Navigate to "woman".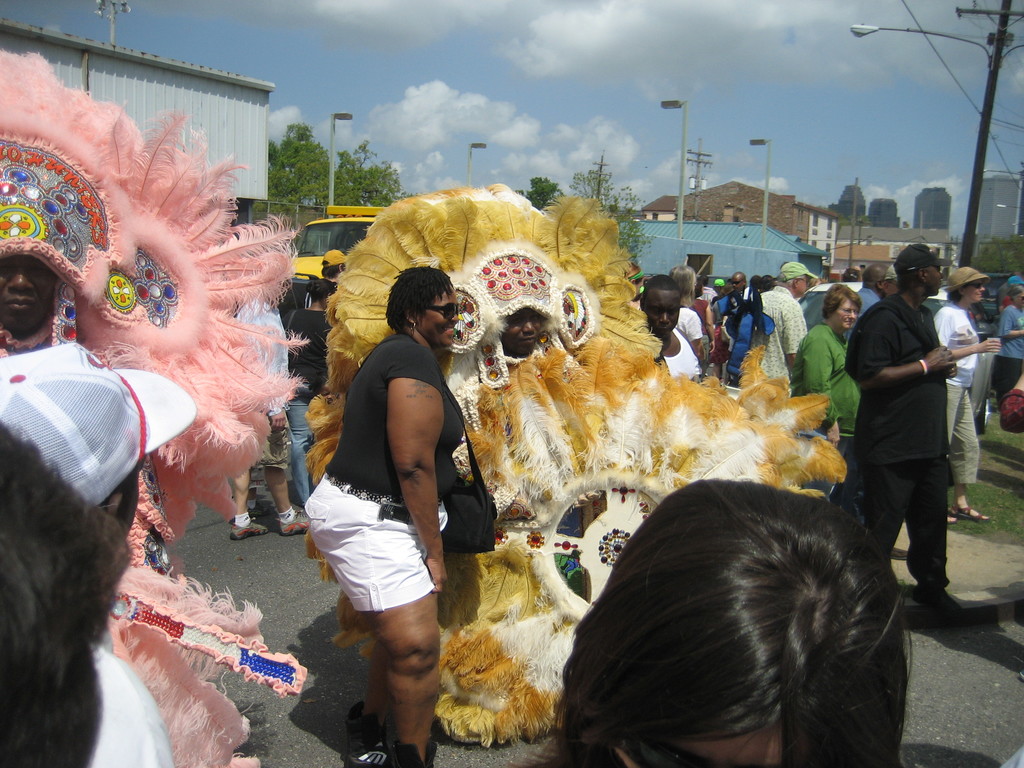
Navigation target: [x1=515, y1=477, x2=900, y2=767].
